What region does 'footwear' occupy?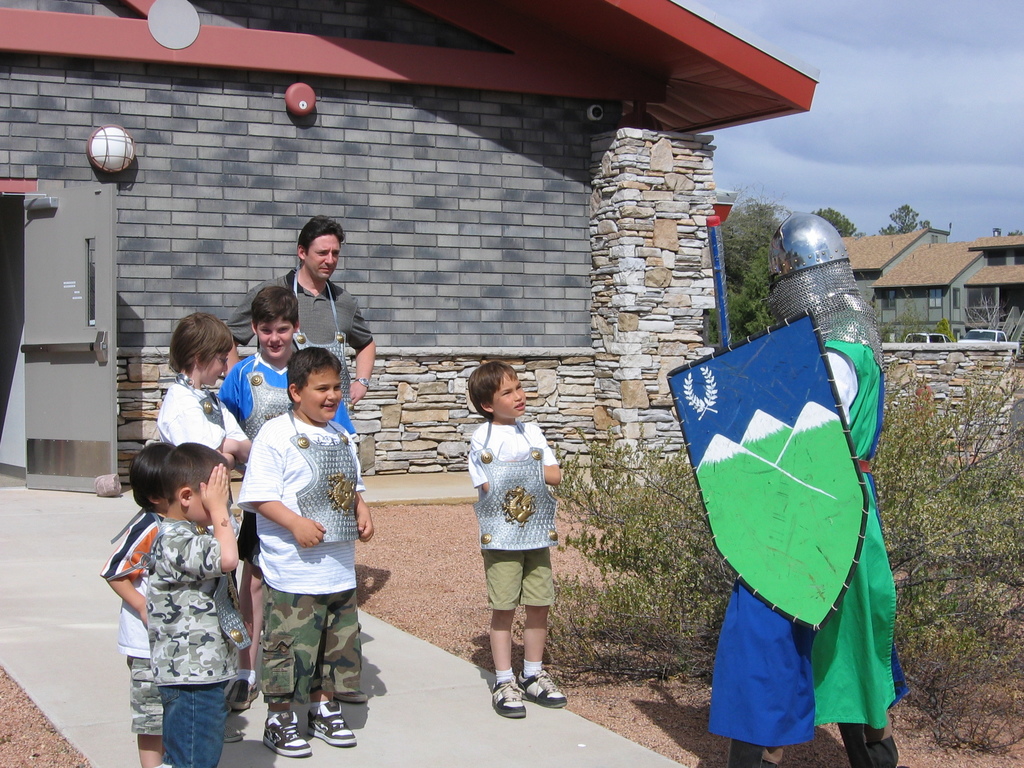
select_region(227, 680, 258, 708).
